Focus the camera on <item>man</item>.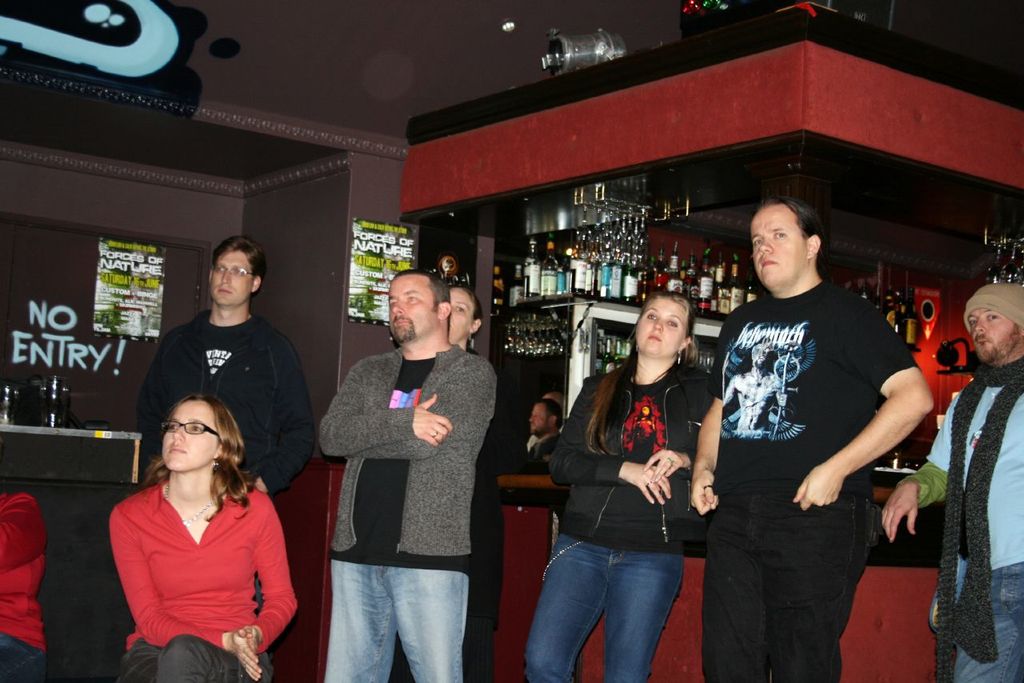
Focus region: [left=310, top=247, right=502, bottom=671].
